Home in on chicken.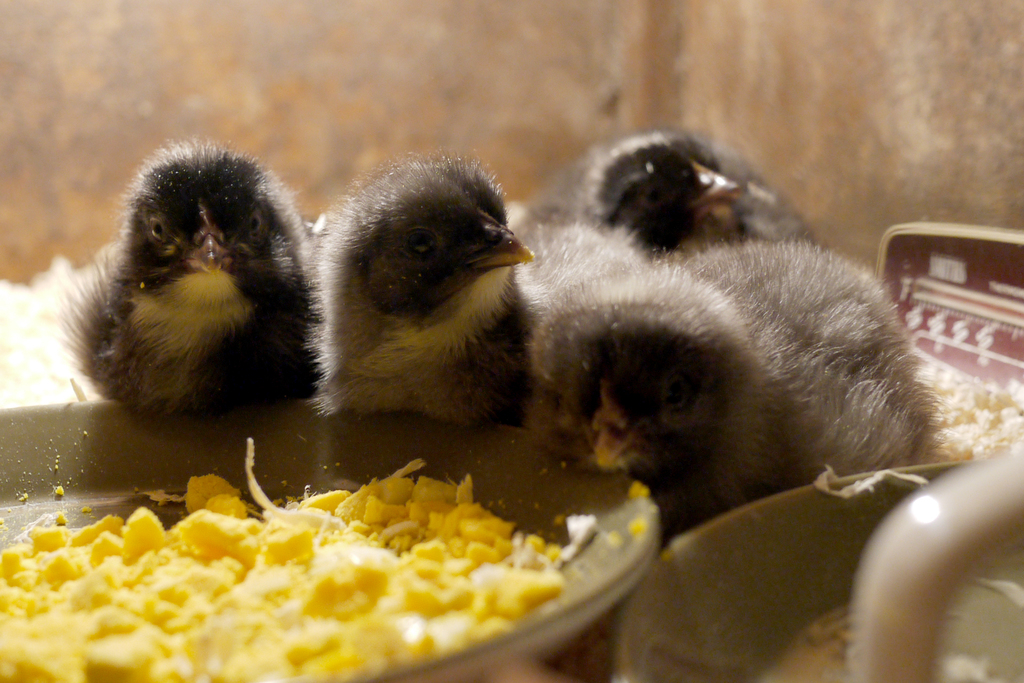
Homed in at rect(82, 122, 307, 447).
